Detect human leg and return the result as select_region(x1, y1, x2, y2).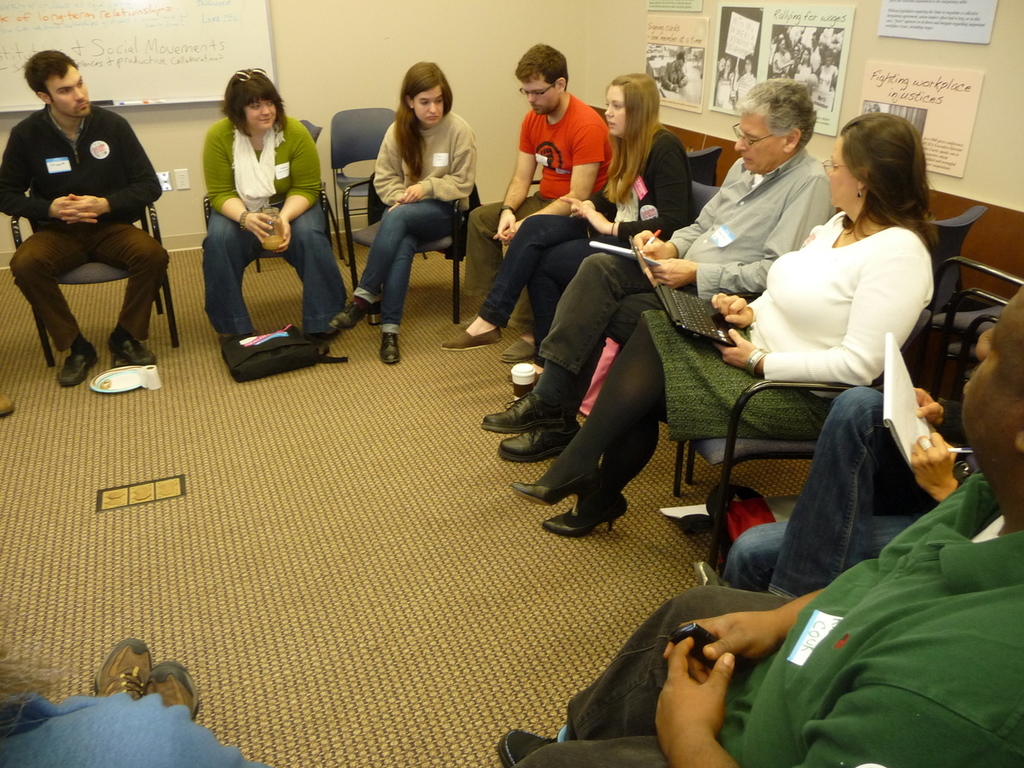
select_region(282, 195, 341, 335).
